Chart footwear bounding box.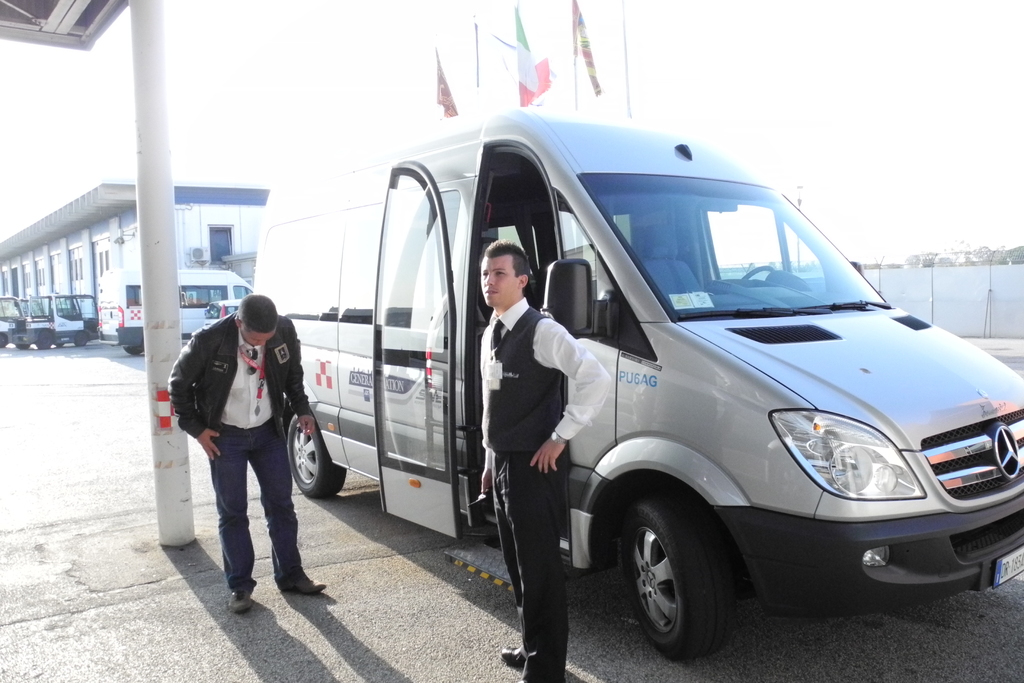
Charted: 285, 575, 328, 594.
